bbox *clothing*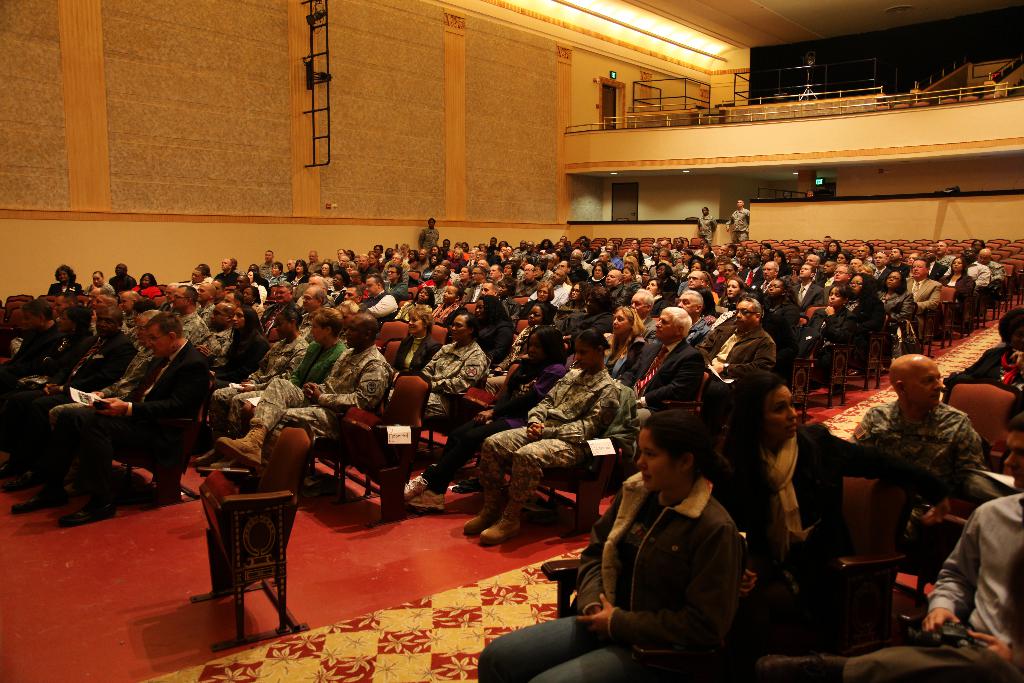
[x1=470, y1=315, x2=514, y2=354]
